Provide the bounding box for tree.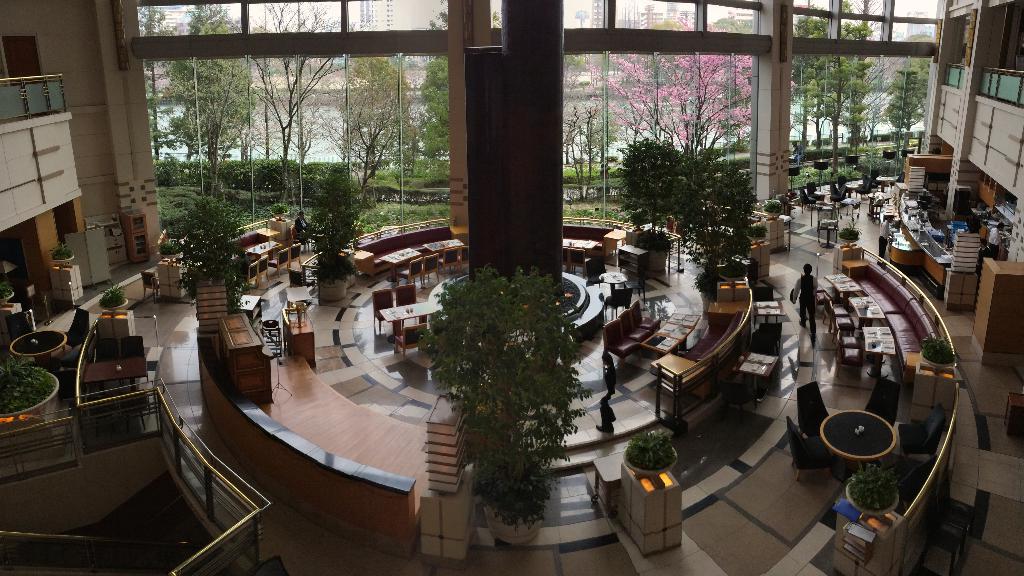
select_region(175, 193, 252, 308).
